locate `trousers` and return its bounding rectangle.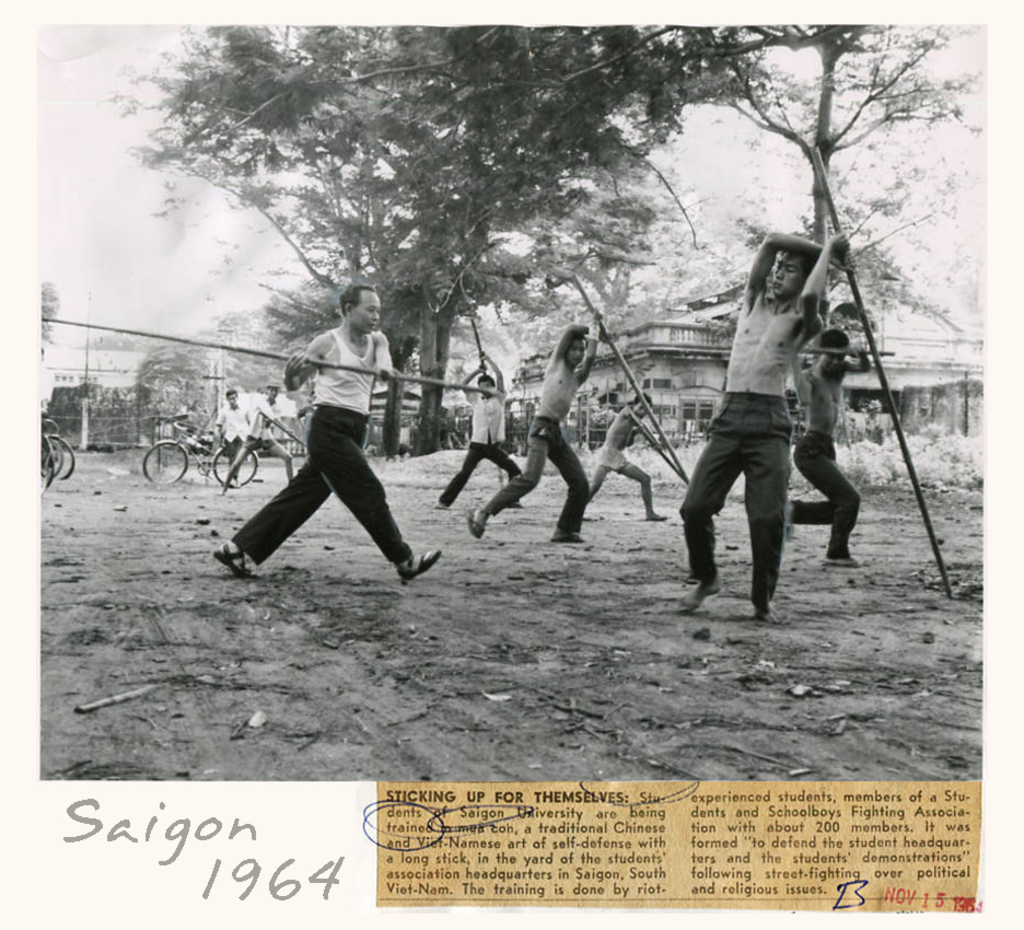
{"left": 795, "top": 429, "right": 865, "bottom": 560}.
